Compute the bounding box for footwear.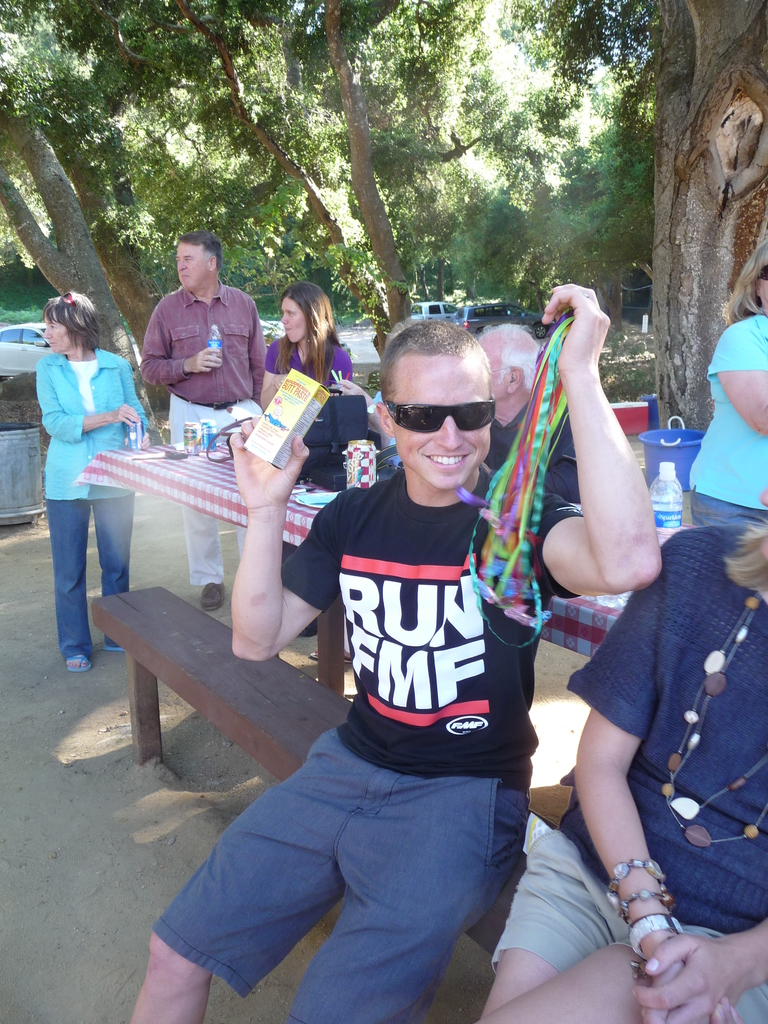
detection(65, 653, 93, 671).
